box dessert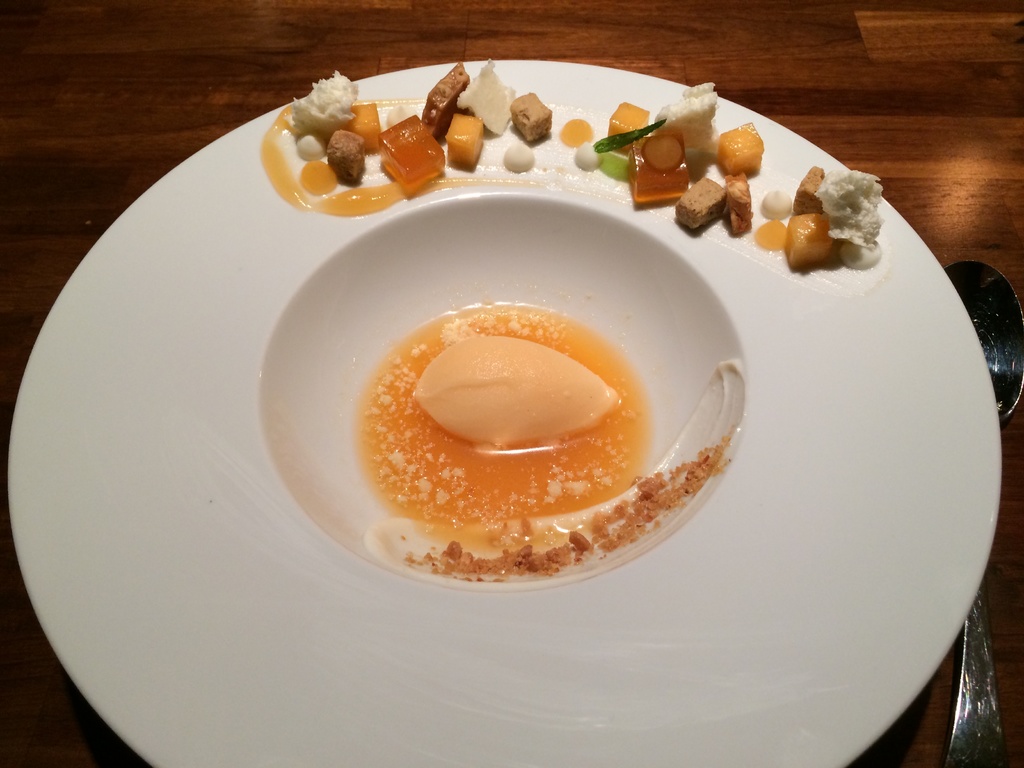
(258, 60, 891, 278)
